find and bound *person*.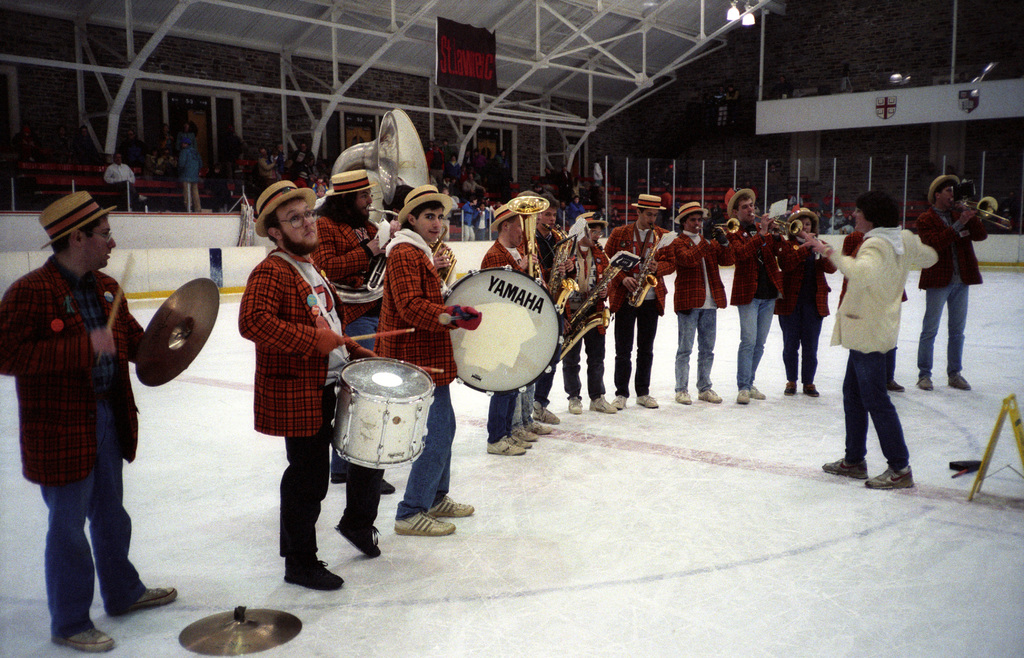
Bound: (174,95,212,213).
